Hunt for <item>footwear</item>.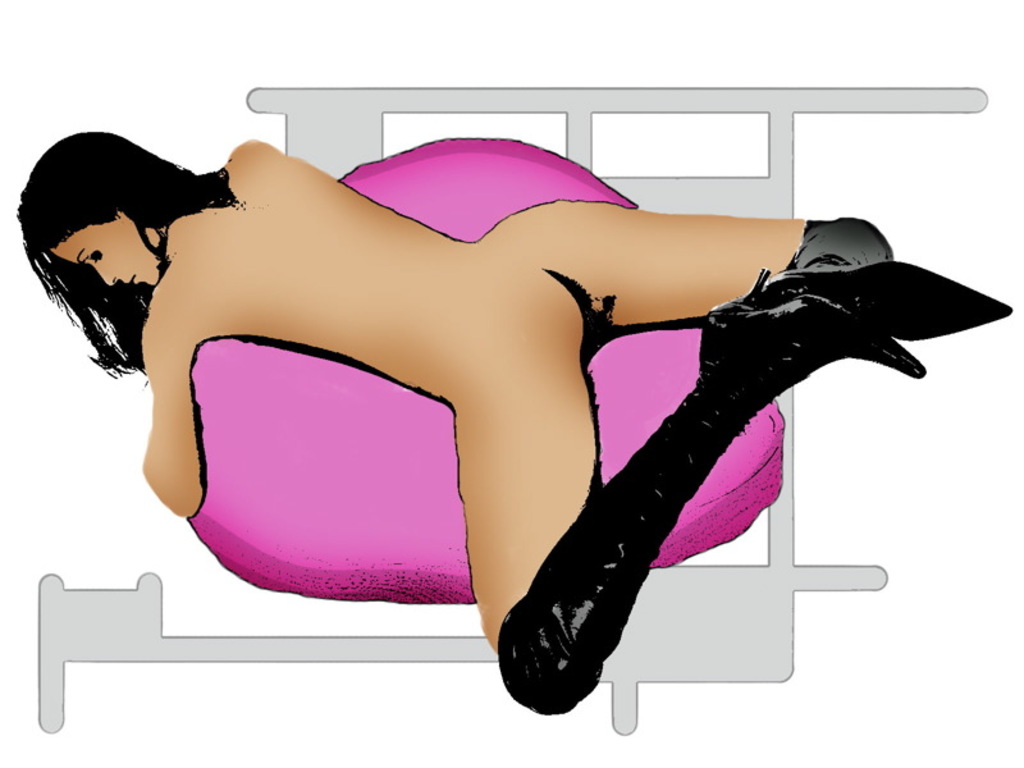
Hunted down at x1=174, y1=133, x2=940, y2=655.
